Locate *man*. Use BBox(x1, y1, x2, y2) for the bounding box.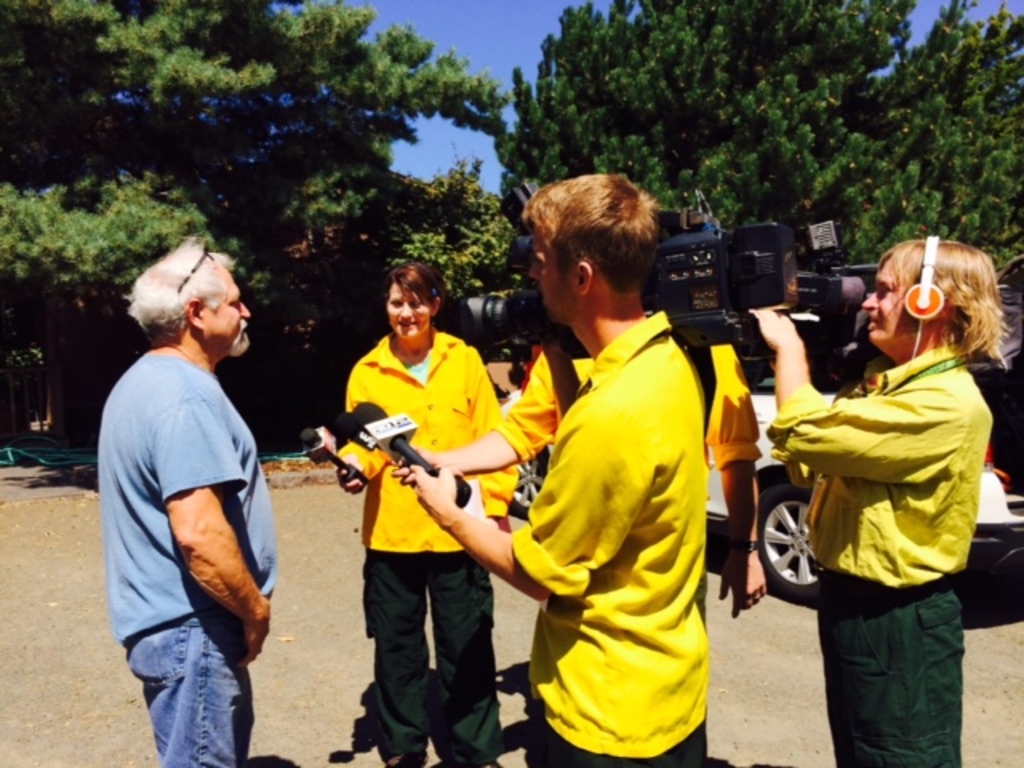
BBox(88, 224, 286, 762).
